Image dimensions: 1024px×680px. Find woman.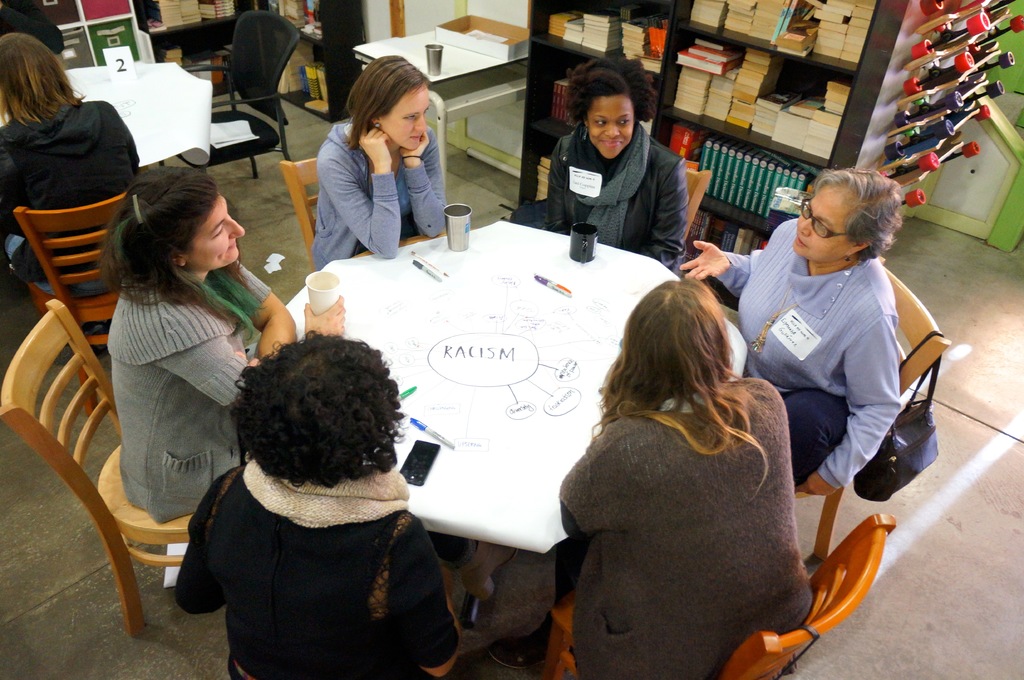
<region>671, 157, 916, 493</region>.
